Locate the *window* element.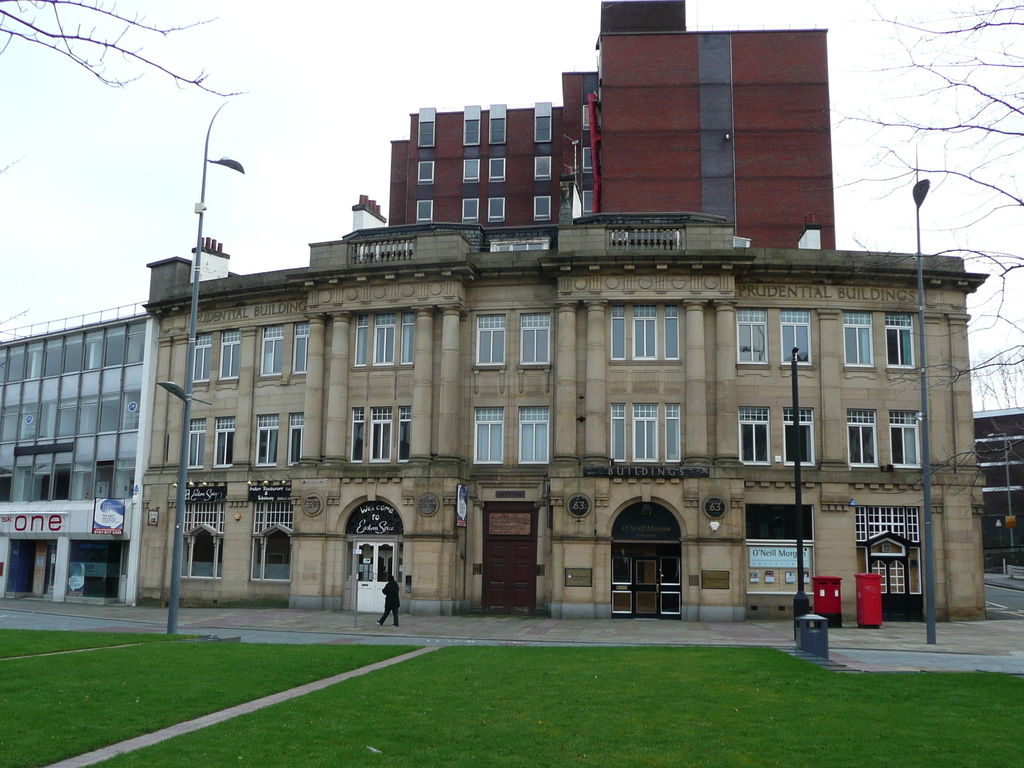
Element bbox: (419, 159, 435, 182).
